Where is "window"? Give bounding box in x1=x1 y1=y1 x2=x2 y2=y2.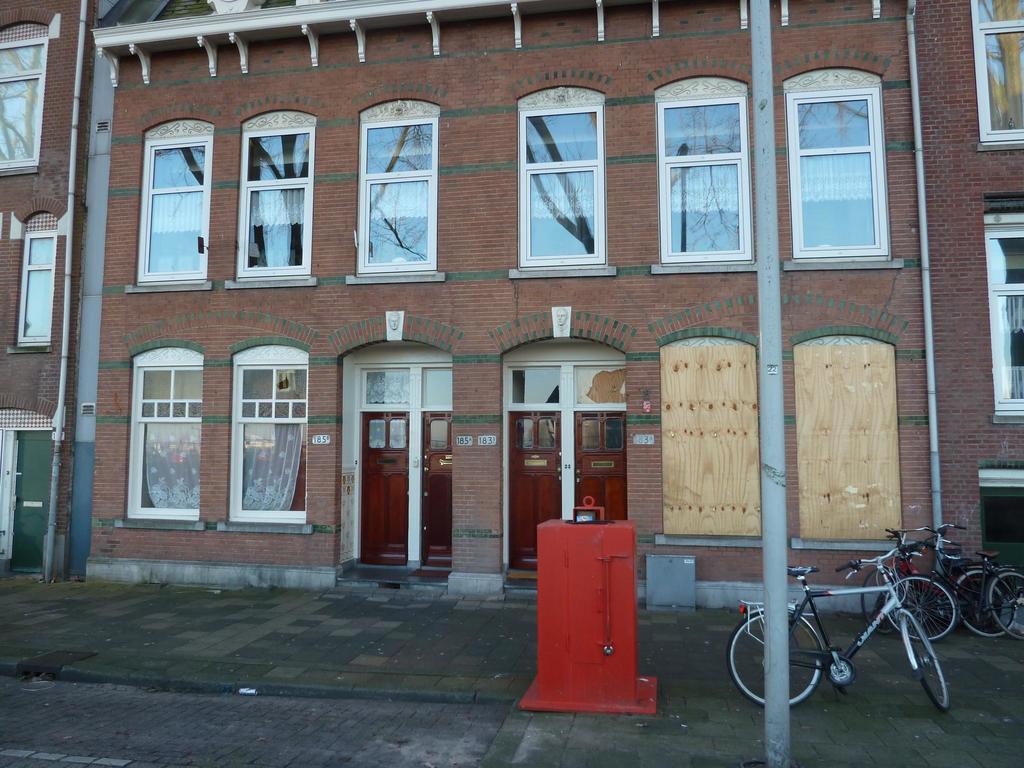
x1=659 y1=67 x2=752 y2=264.
